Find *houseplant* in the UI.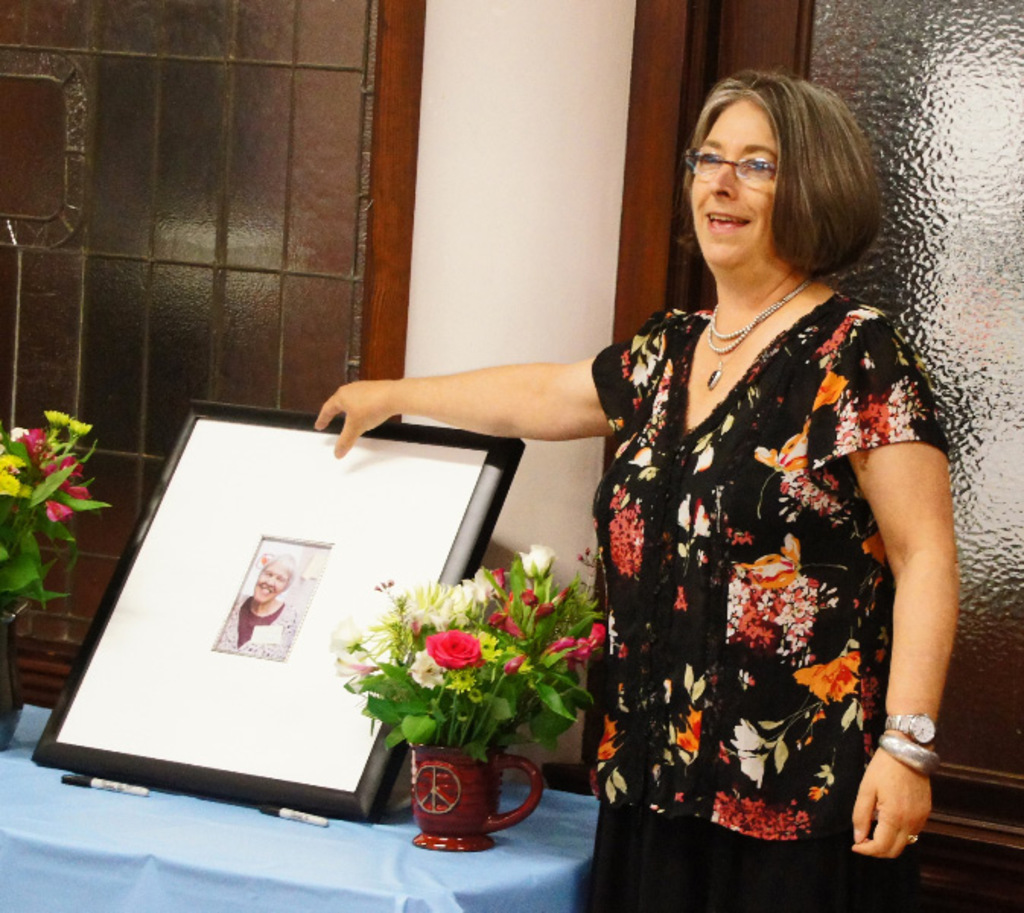
UI element at [0, 406, 103, 752].
